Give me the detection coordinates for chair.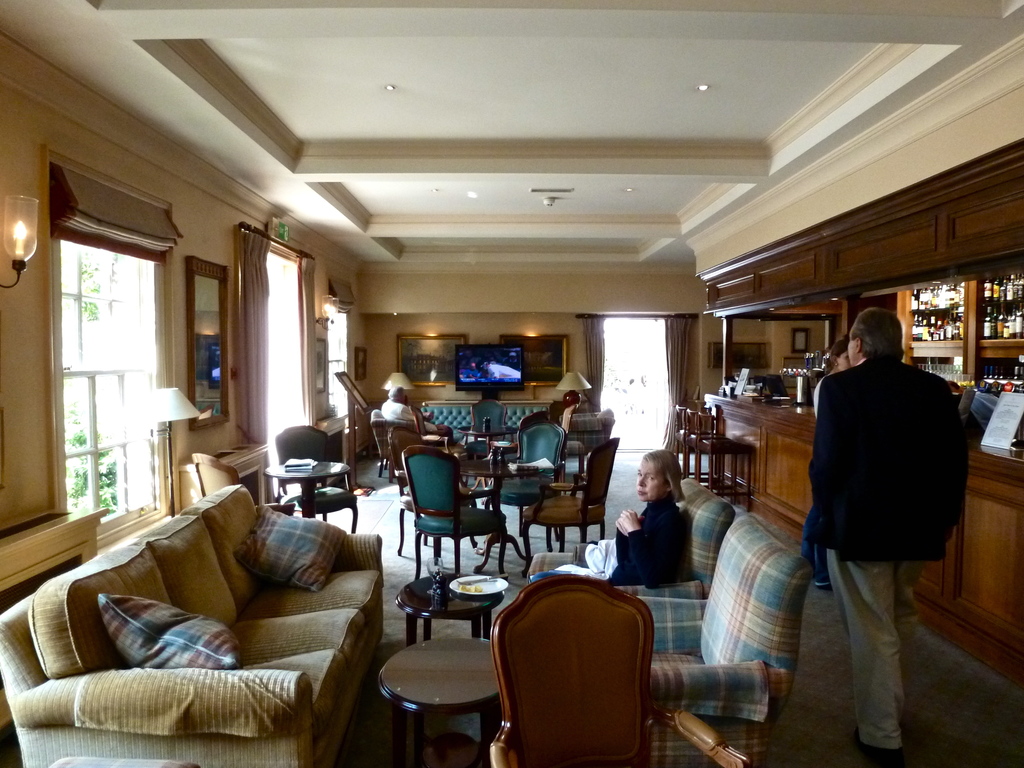
[left=490, top=565, right=748, bottom=767].
